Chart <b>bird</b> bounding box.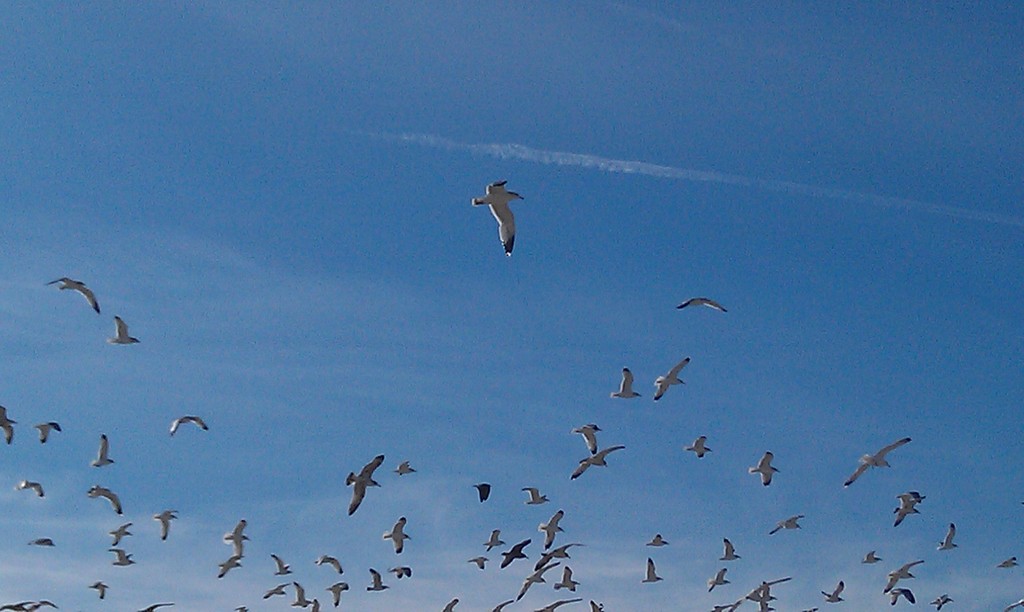
Charted: 29:597:54:611.
